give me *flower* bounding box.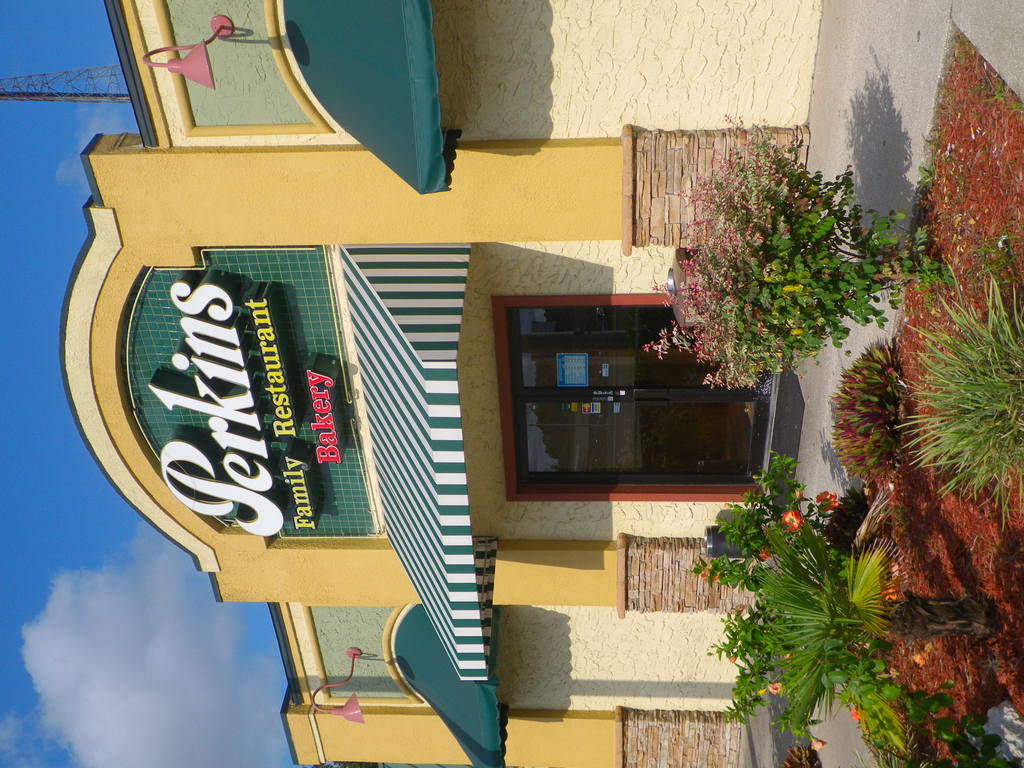
x1=767 y1=682 x2=780 y2=695.
